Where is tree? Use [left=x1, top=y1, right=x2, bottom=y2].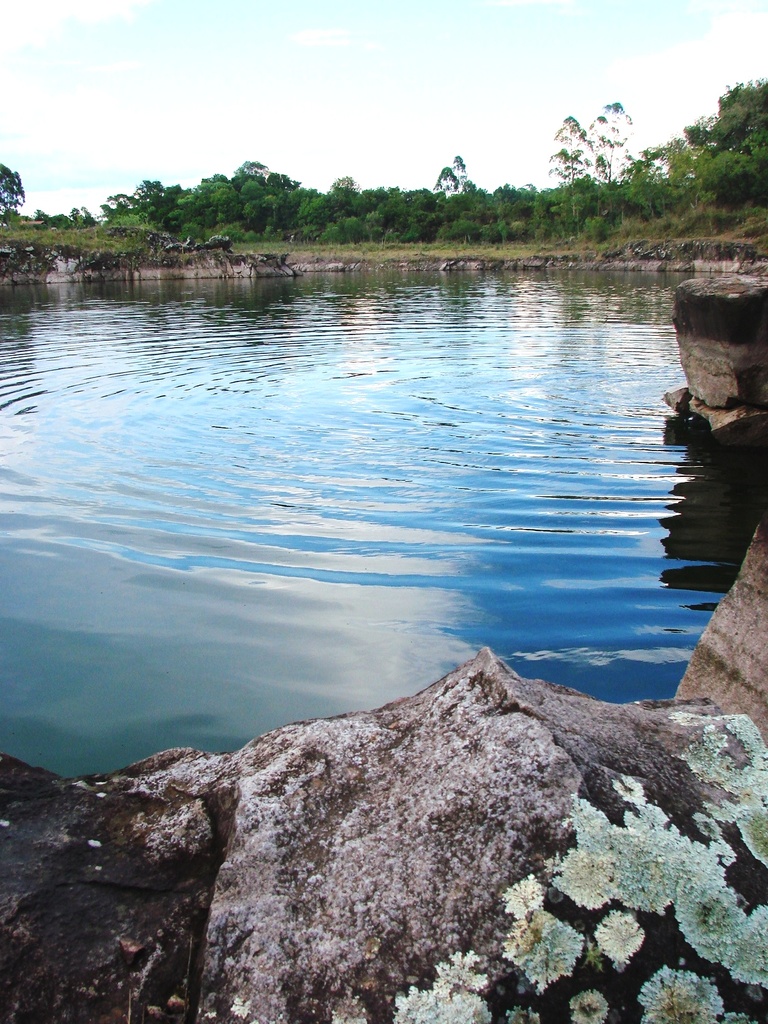
[left=424, top=153, right=469, bottom=200].
